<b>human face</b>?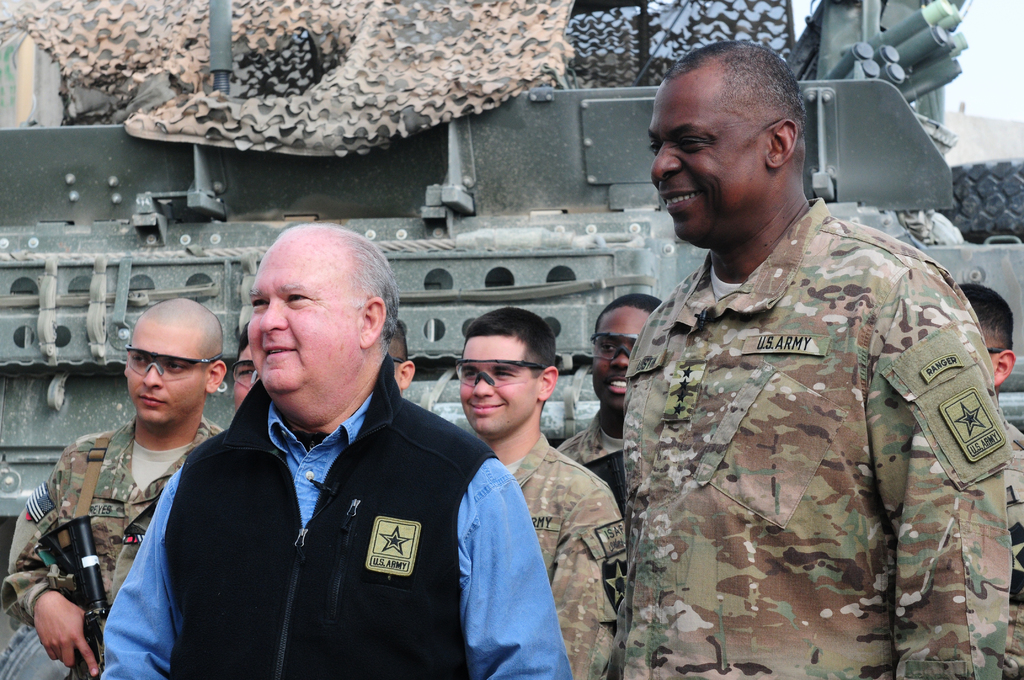
x1=247 y1=230 x2=358 y2=394
